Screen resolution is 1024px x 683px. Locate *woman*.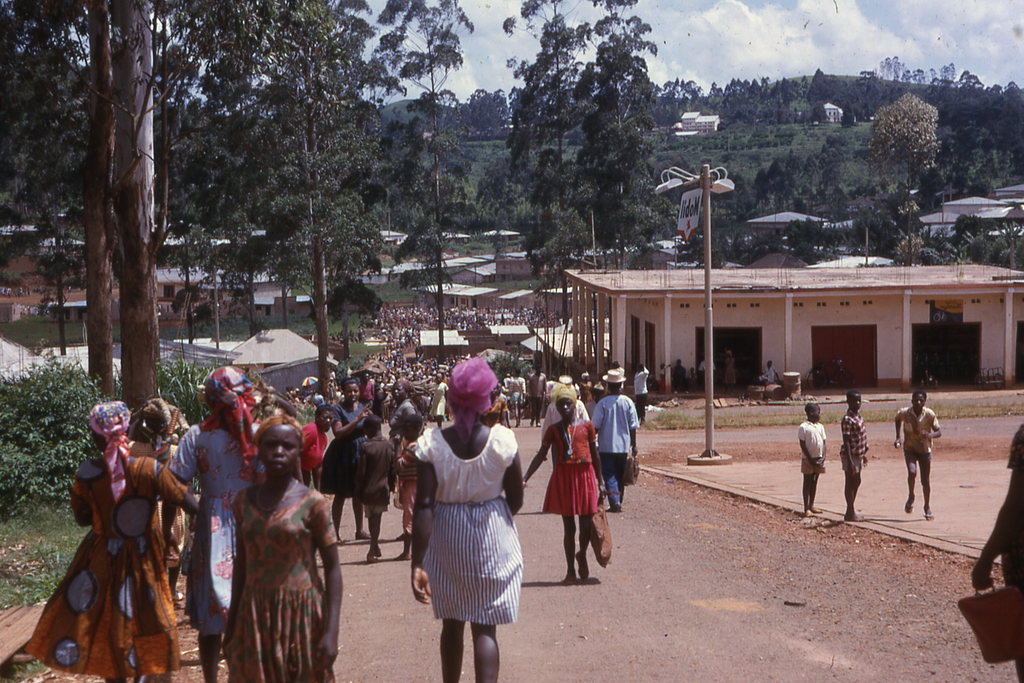
(x1=170, y1=366, x2=269, y2=682).
